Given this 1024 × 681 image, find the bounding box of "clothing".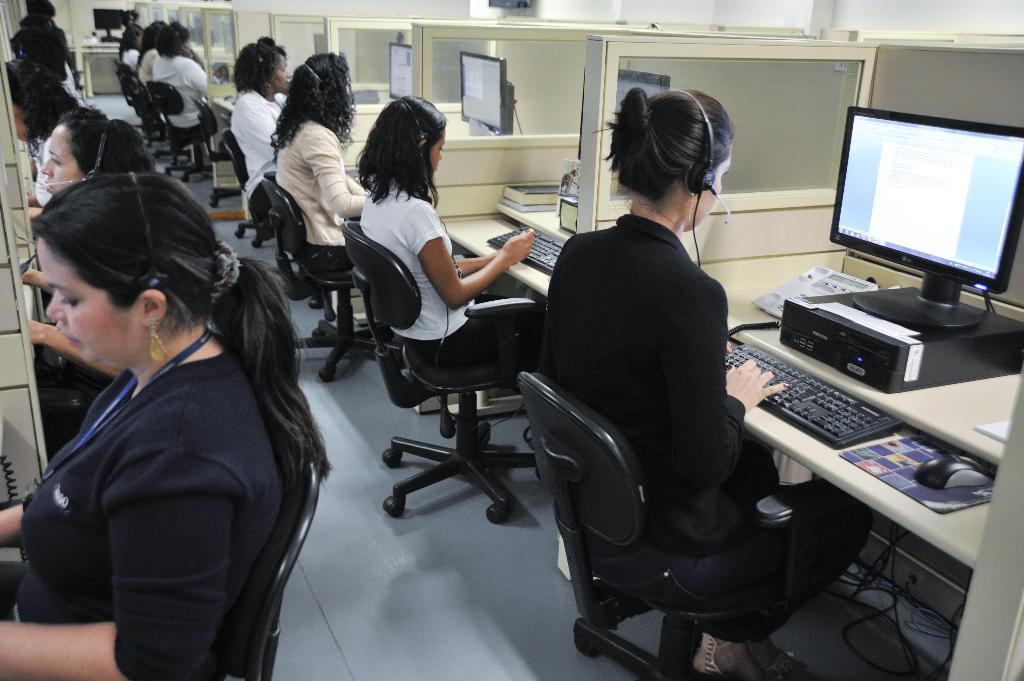
(20, 257, 315, 673).
